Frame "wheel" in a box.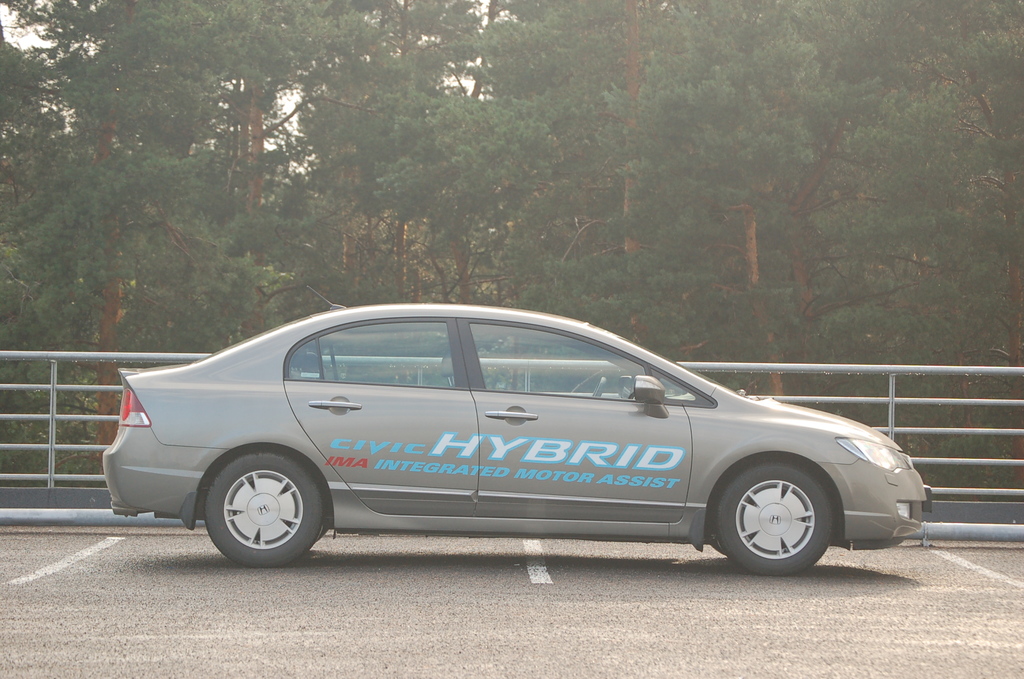
724/470/852/569.
